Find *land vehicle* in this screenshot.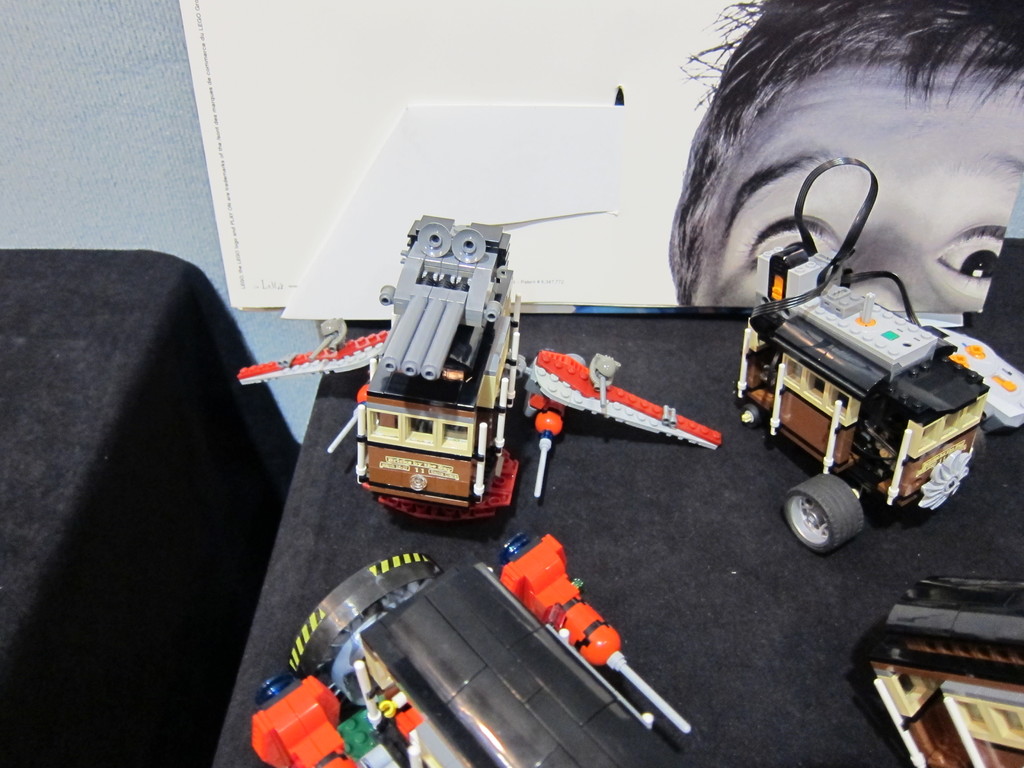
The bounding box for *land vehicle* is (x1=746, y1=184, x2=994, y2=582).
